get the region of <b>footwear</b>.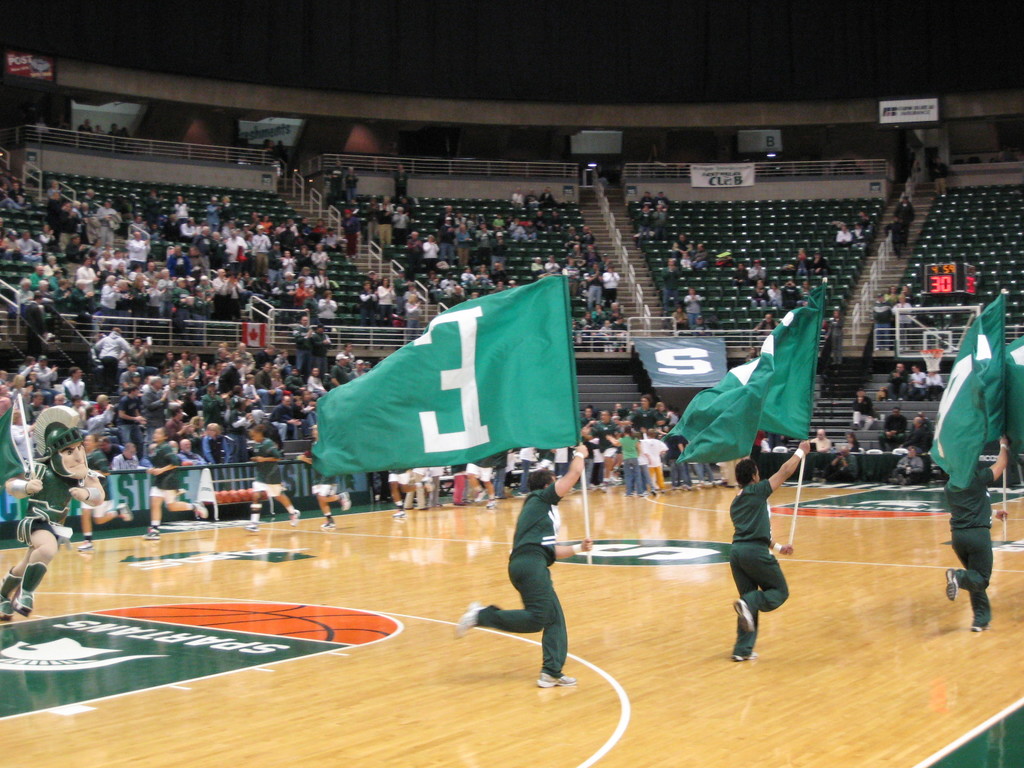
rect(456, 600, 483, 636).
